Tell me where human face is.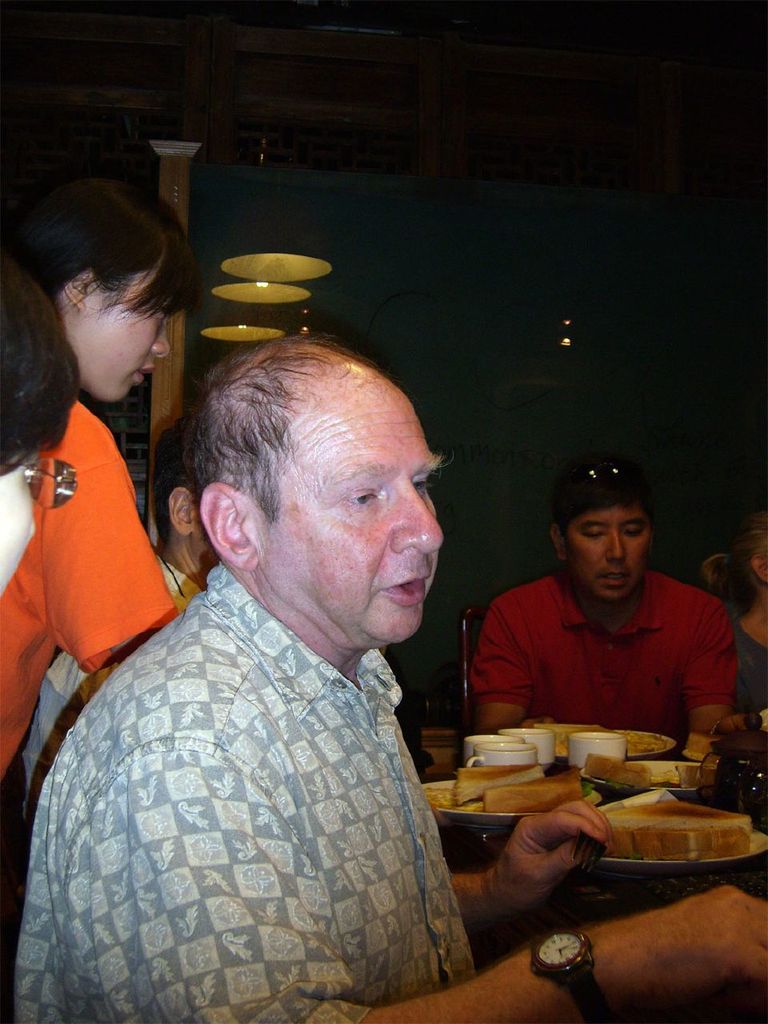
human face is at box=[254, 410, 442, 641].
